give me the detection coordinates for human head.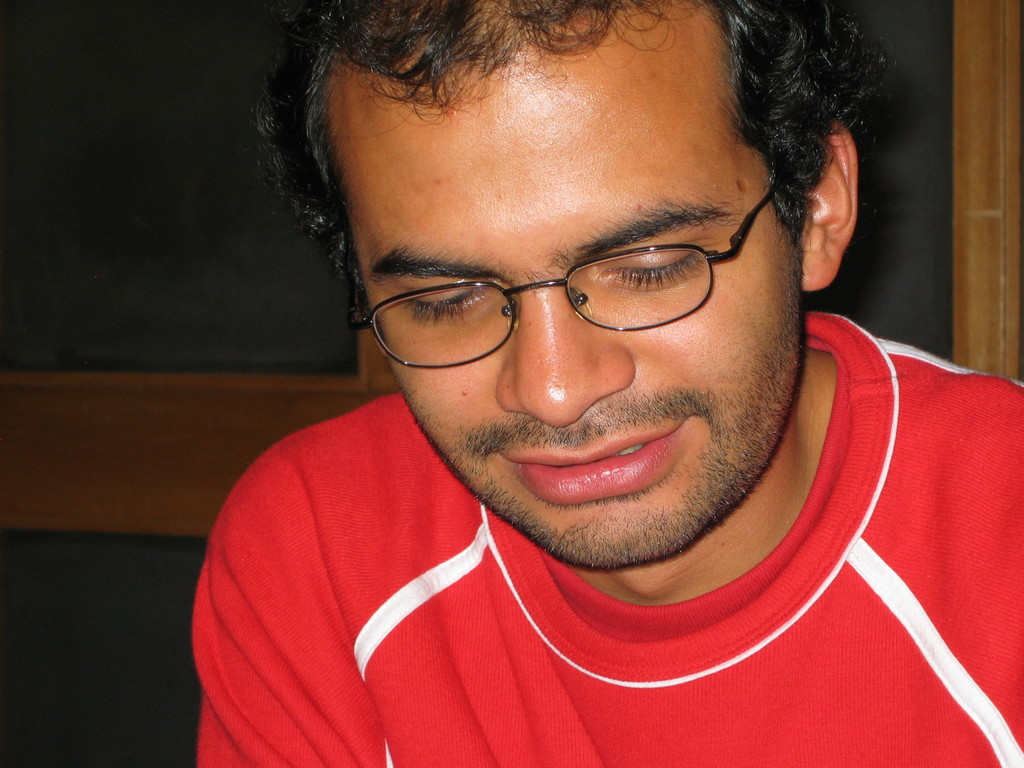
x1=257 y1=0 x2=881 y2=577.
